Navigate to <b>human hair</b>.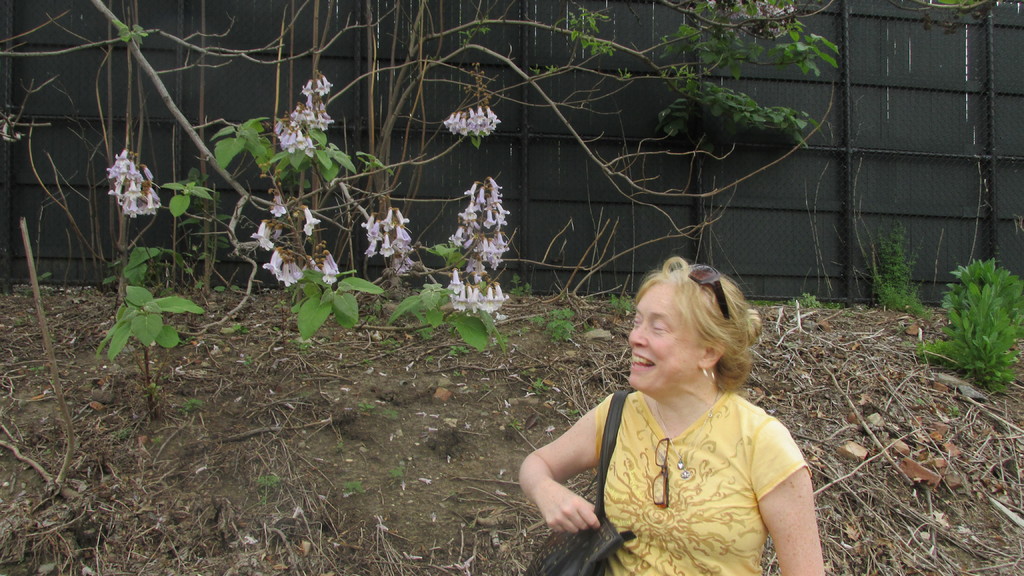
Navigation target: region(631, 252, 762, 389).
